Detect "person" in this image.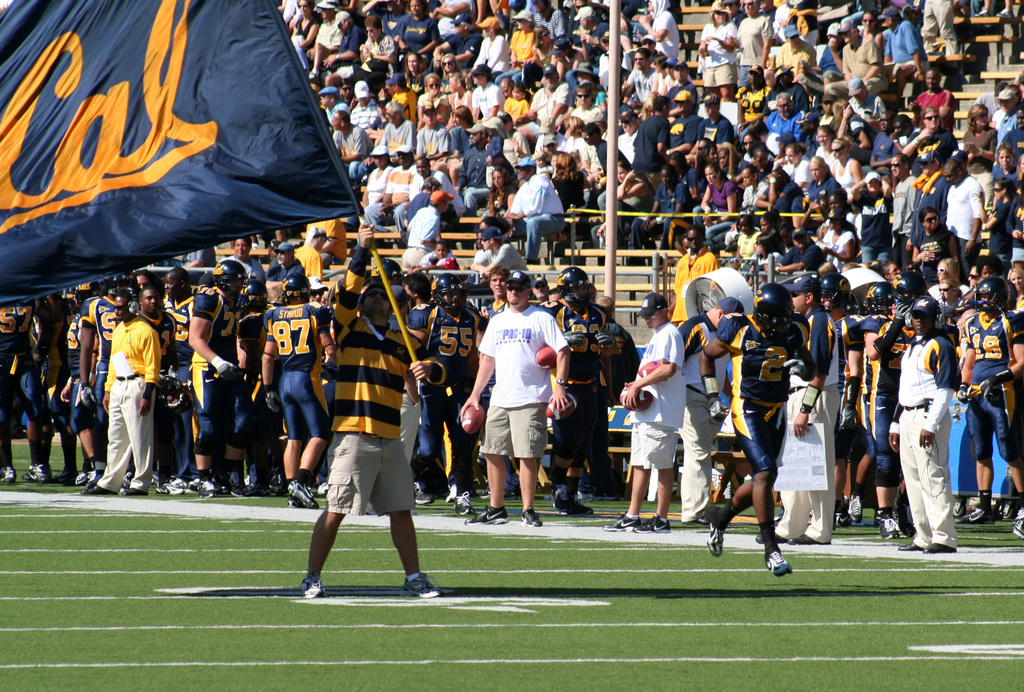
Detection: {"x1": 698, "y1": 276, "x2": 820, "y2": 577}.
